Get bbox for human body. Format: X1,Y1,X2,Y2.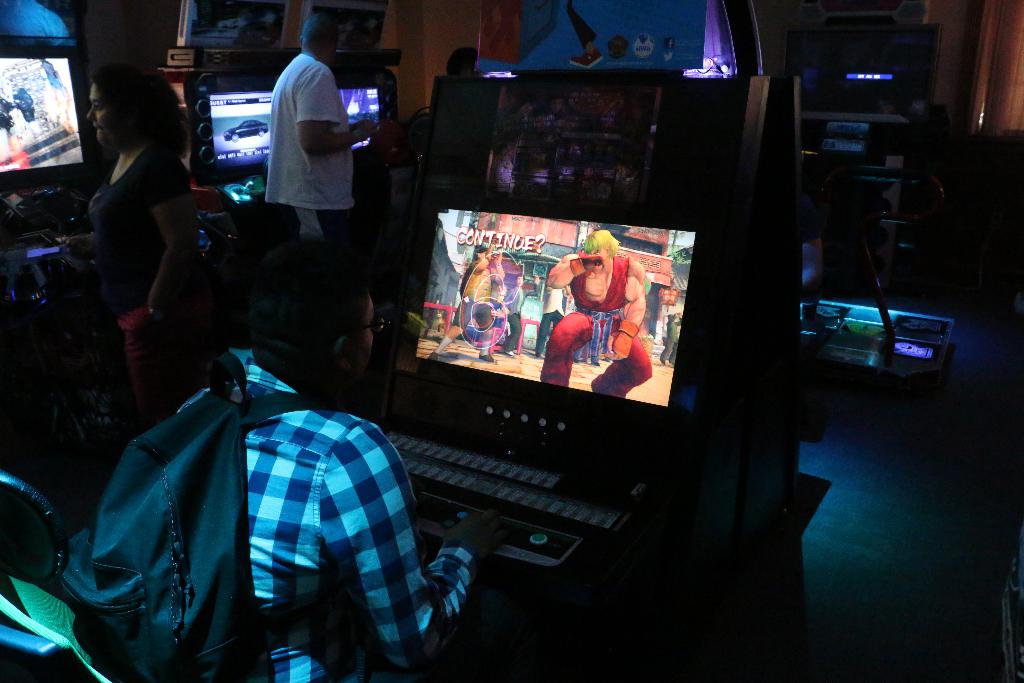
84,51,211,441.
